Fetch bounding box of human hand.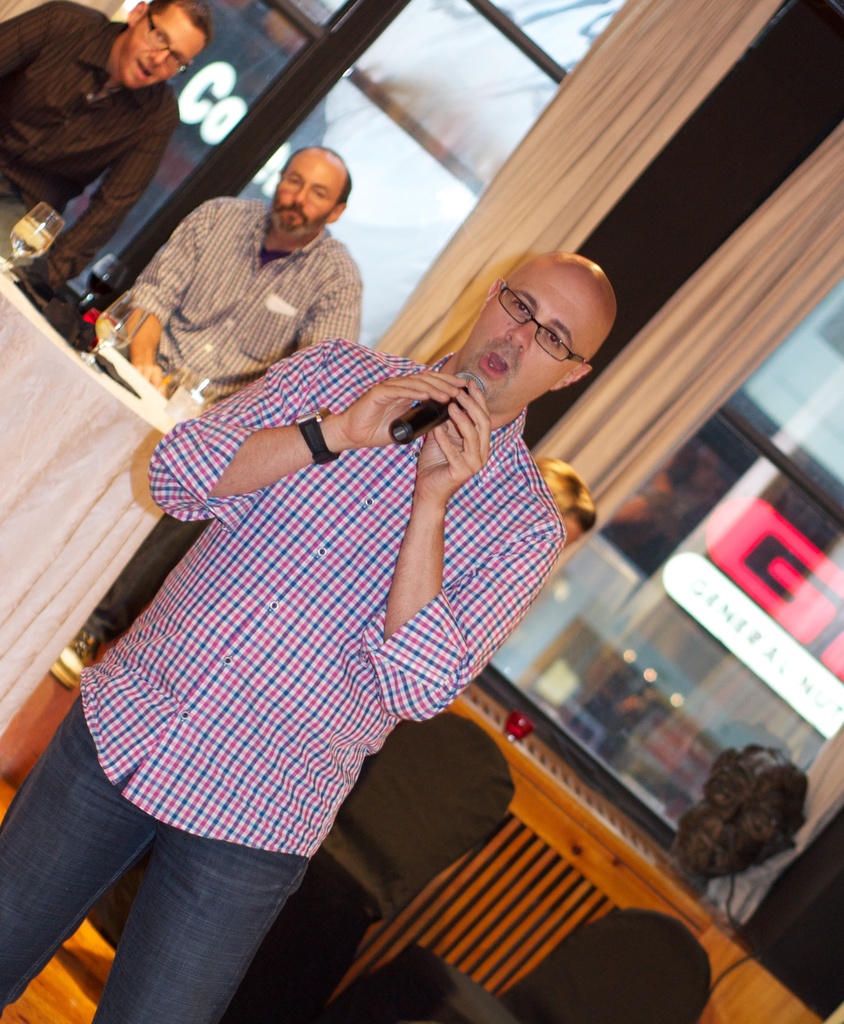
Bbox: rect(315, 363, 454, 455).
